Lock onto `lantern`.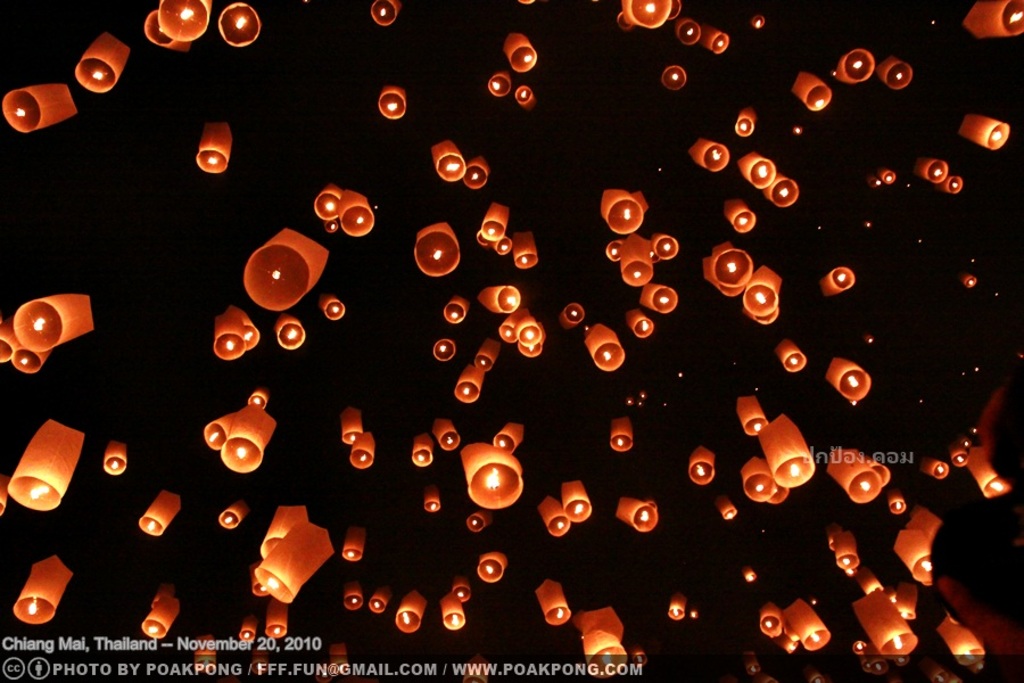
Locked: detection(882, 58, 909, 89).
